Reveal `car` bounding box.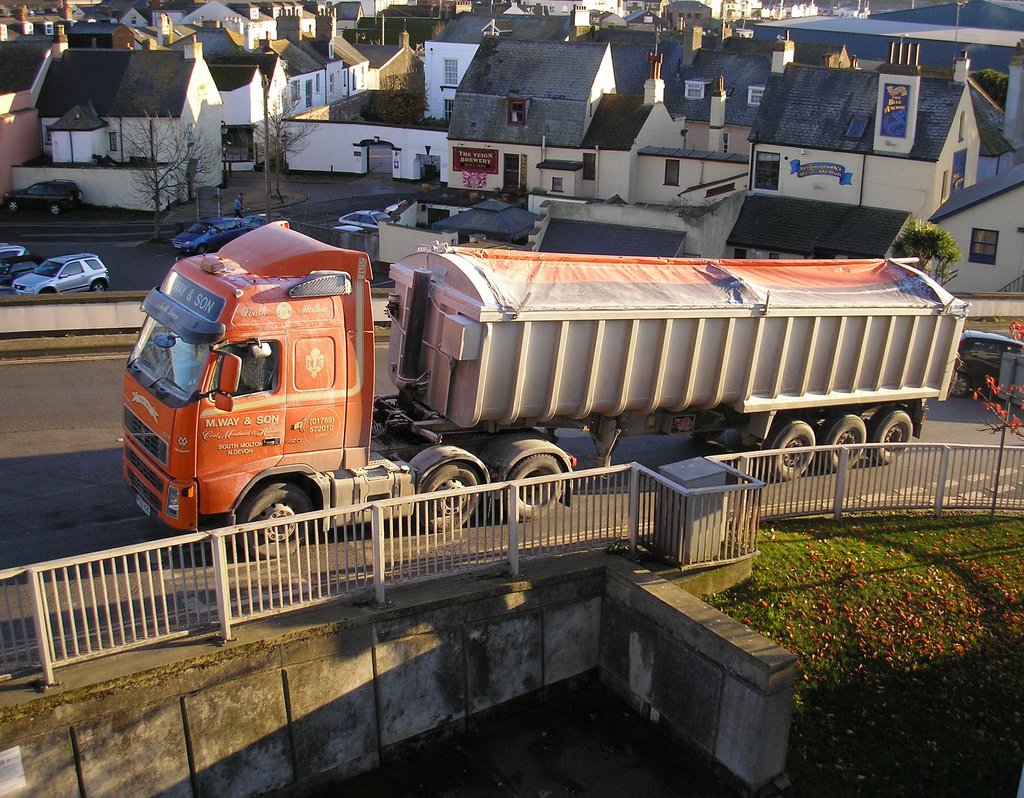
Revealed: <bbox>11, 229, 112, 305</bbox>.
